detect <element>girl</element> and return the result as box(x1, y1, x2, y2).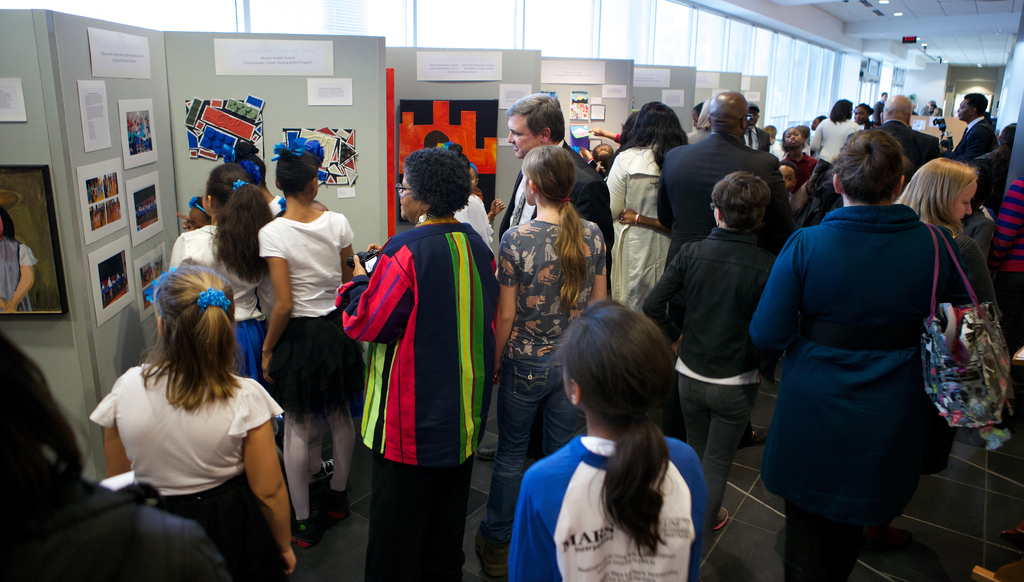
box(898, 156, 1003, 495).
